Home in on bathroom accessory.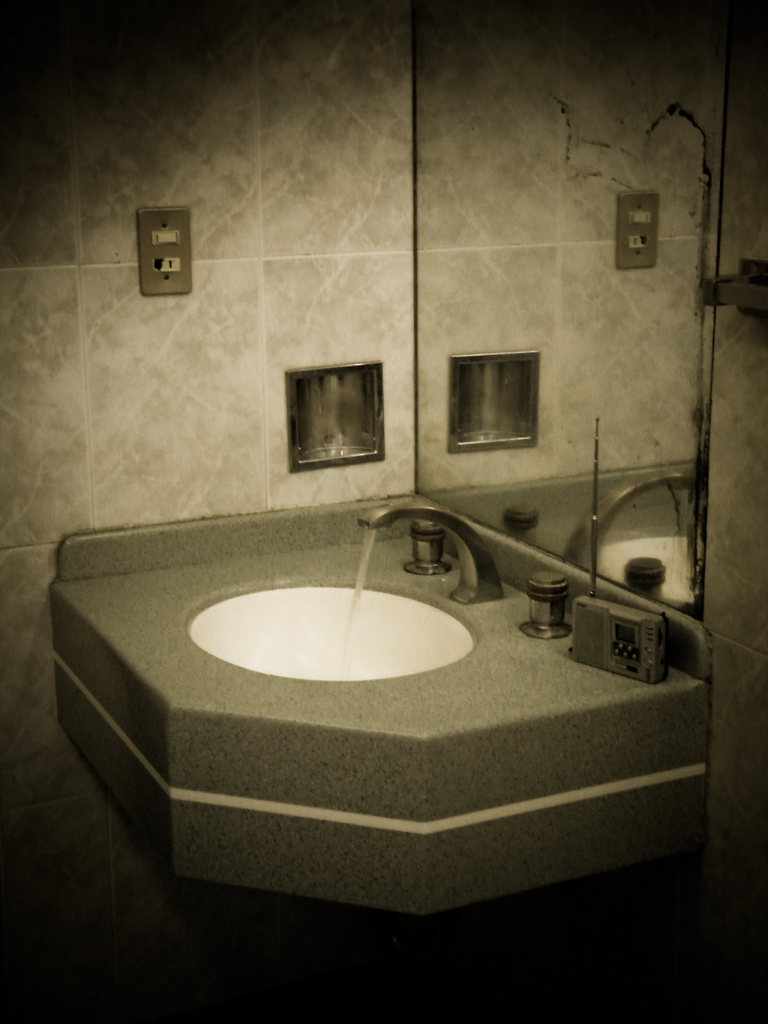
Homed in at 355/509/498/614.
